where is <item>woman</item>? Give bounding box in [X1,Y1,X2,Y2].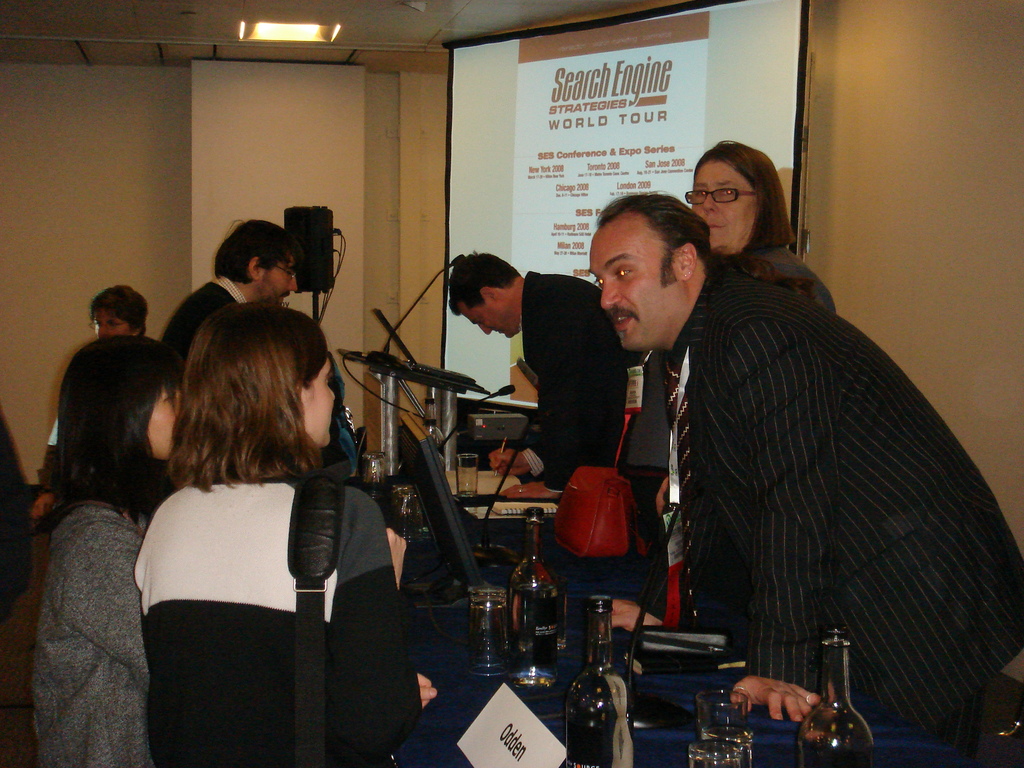
[30,333,193,767].
